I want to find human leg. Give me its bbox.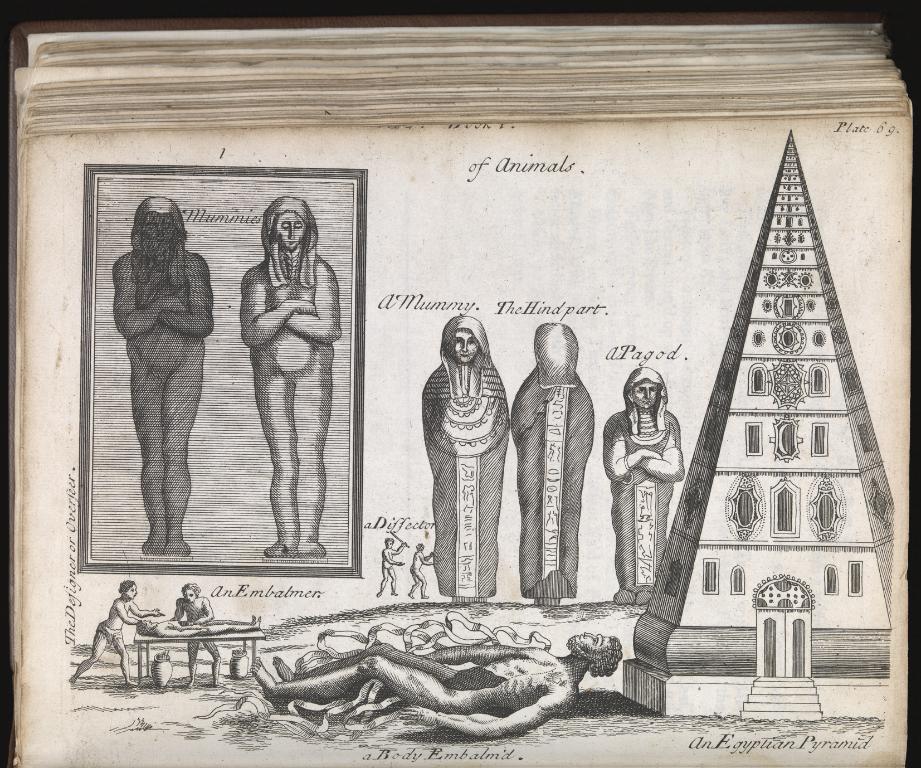
detection(414, 571, 427, 600).
